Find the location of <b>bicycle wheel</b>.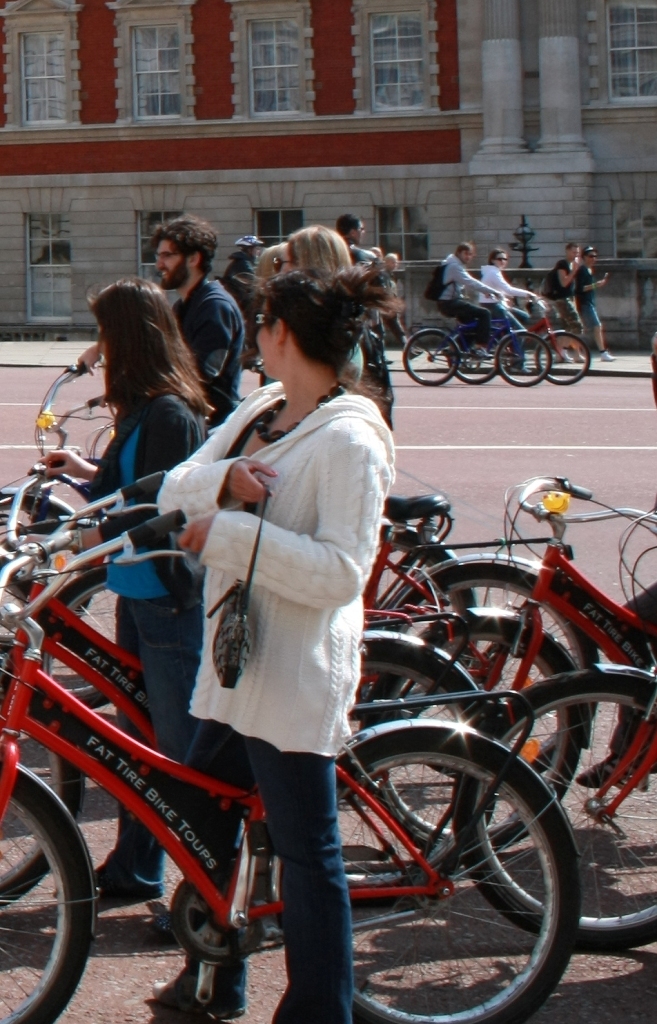
Location: <box>41,558,127,698</box>.
